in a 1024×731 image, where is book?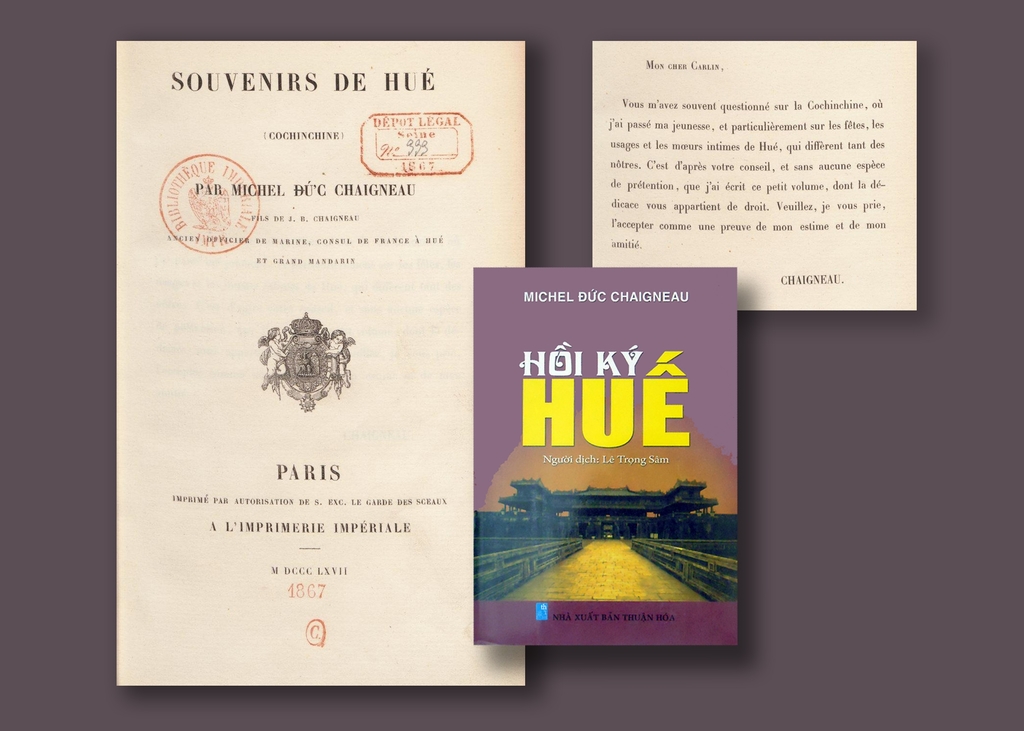
x1=116, y1=39, x2=527, y2=688.
